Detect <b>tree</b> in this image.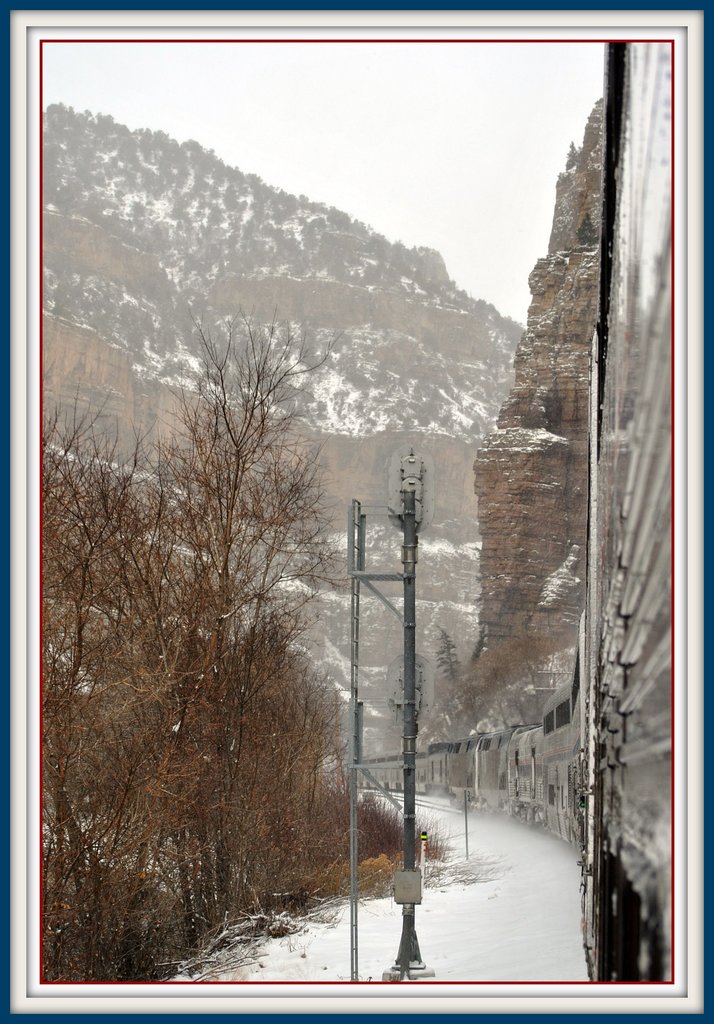
Detection: 434,619,460,684.
